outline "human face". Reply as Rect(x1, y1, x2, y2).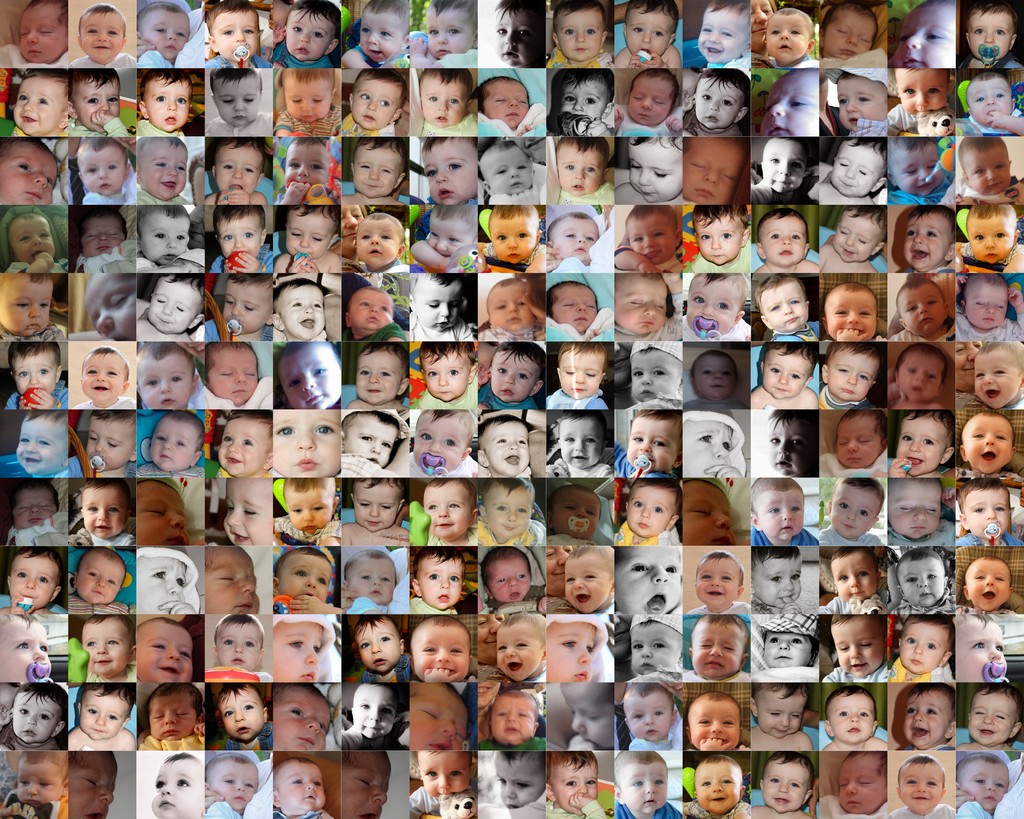
Rect(8, 554, 54, 609).
